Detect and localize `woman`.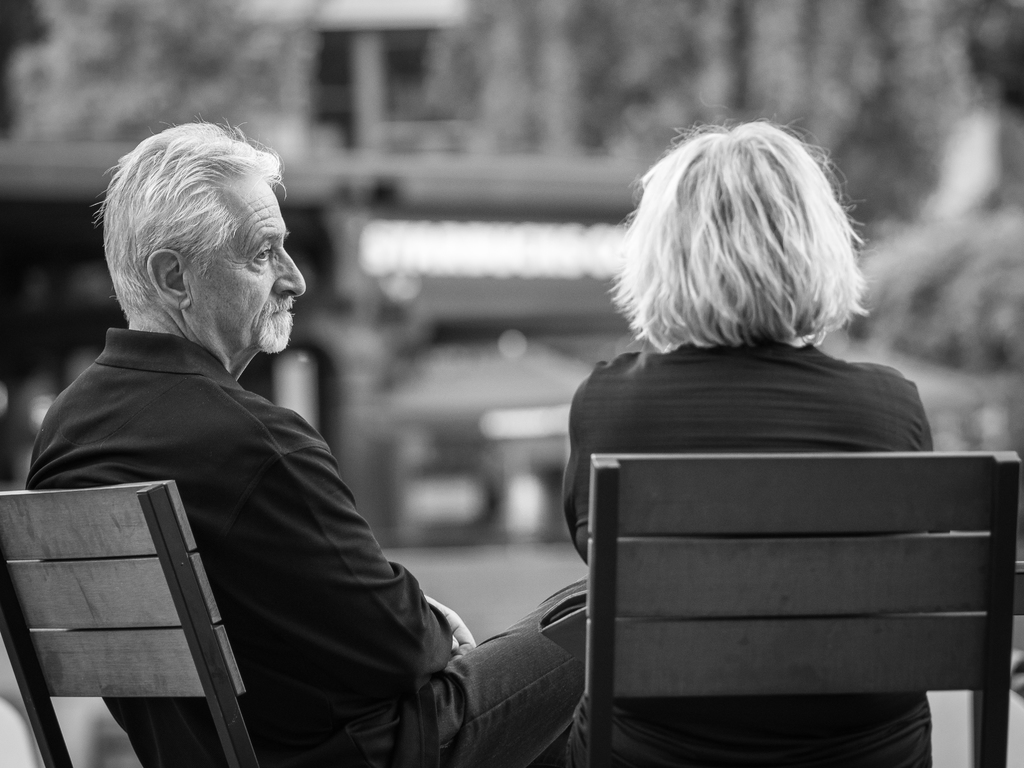
Localized at l=495, t=115, r=998, b=753.
